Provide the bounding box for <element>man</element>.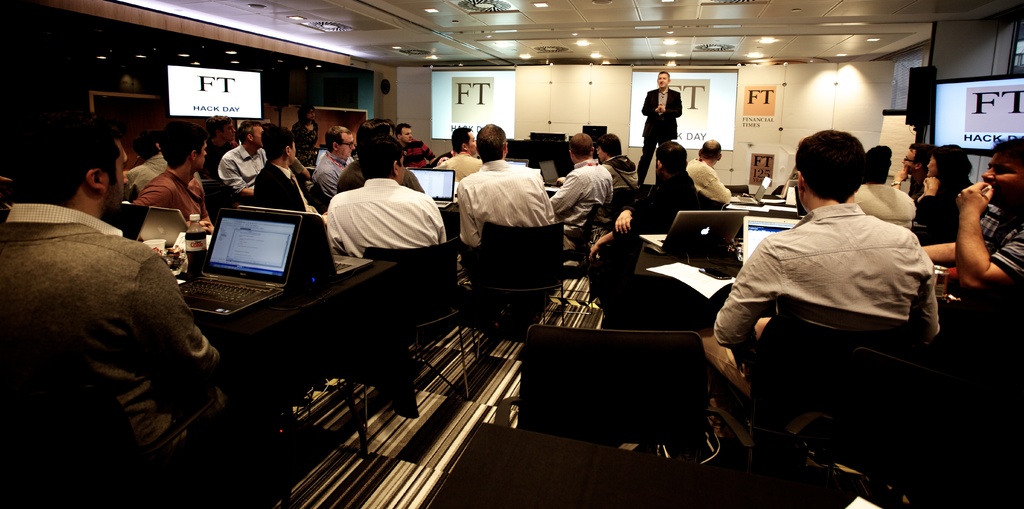
detection(593, 128, 641, 213).
